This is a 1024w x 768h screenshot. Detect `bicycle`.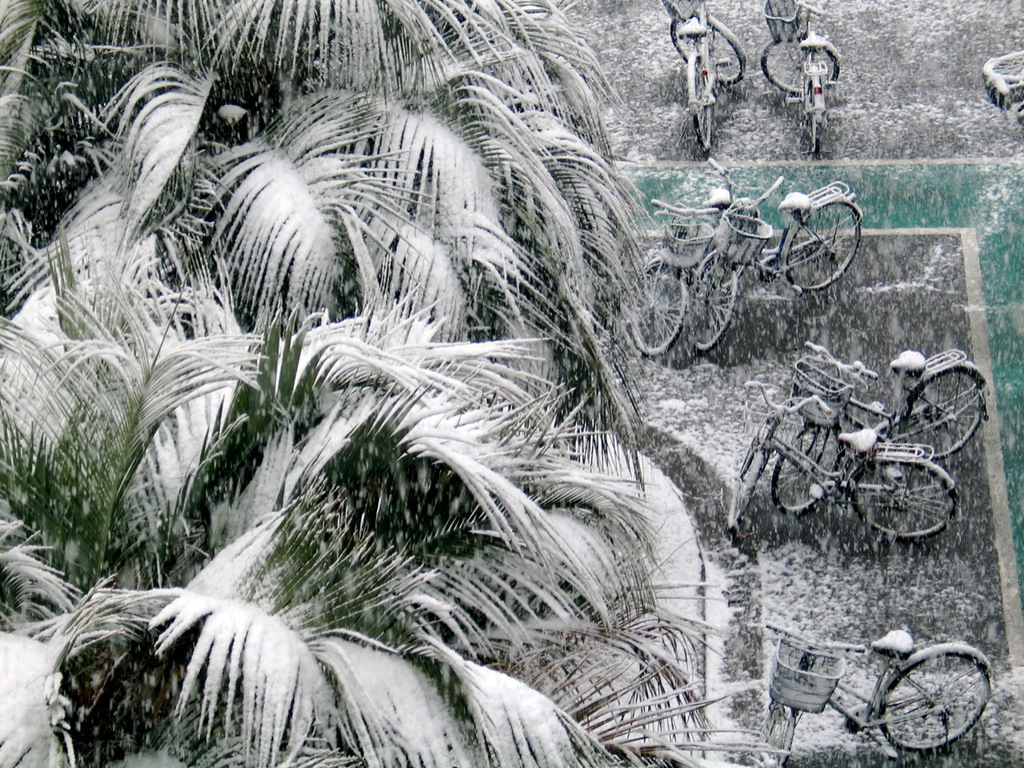
(752, 616, 994, 767).
